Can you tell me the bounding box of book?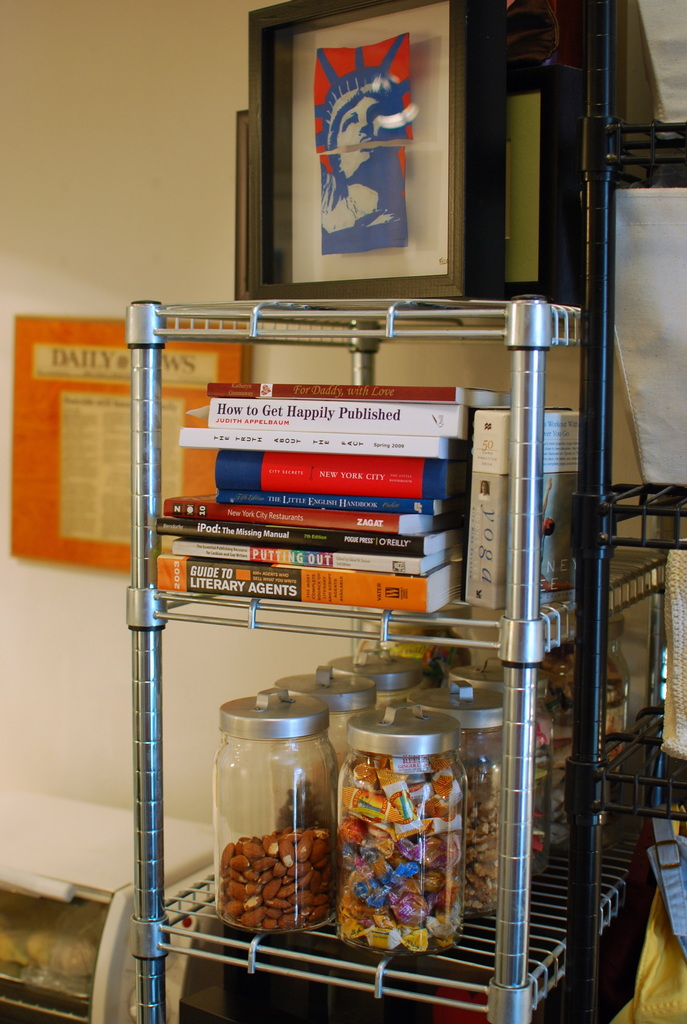
BBox(159, 554, 472, 611).
